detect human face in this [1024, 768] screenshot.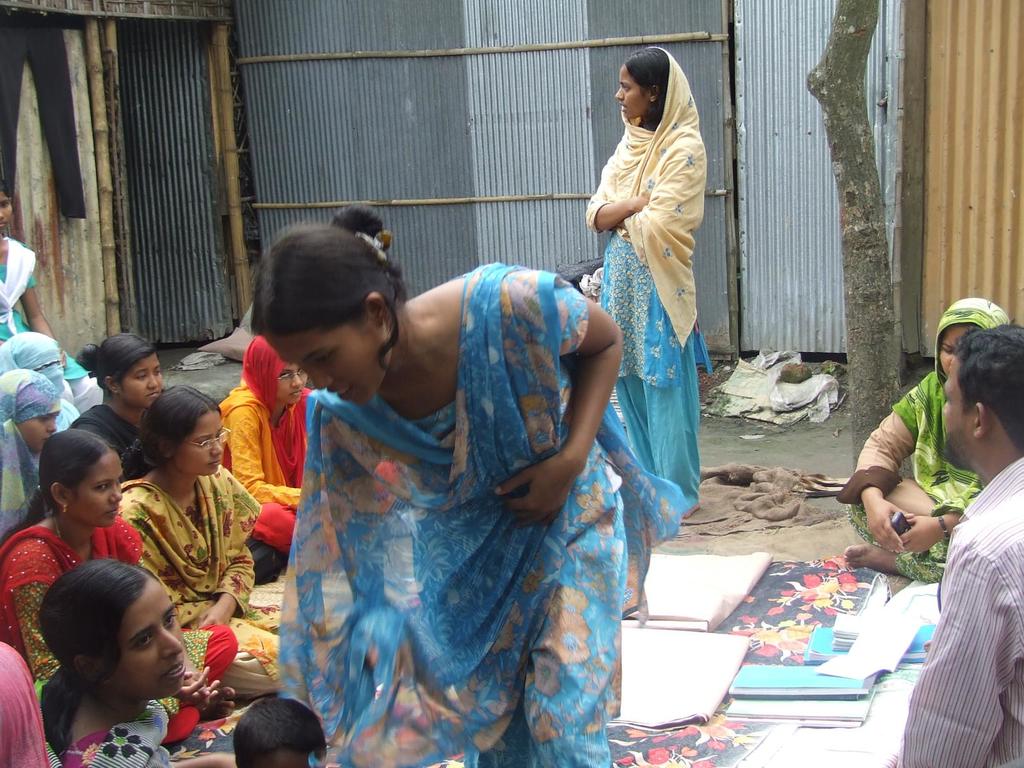
Detection: detection(612, 63, 650, 120).
